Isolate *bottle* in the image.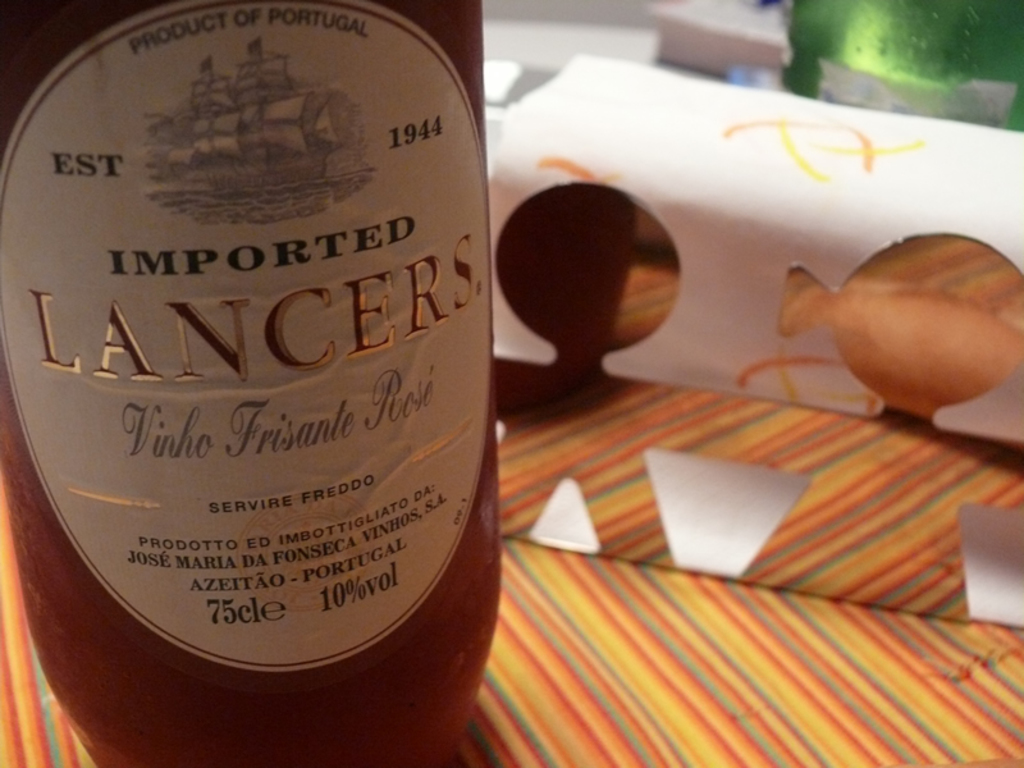
Isolated region: <region>0, 0, 507, 767</region>.
